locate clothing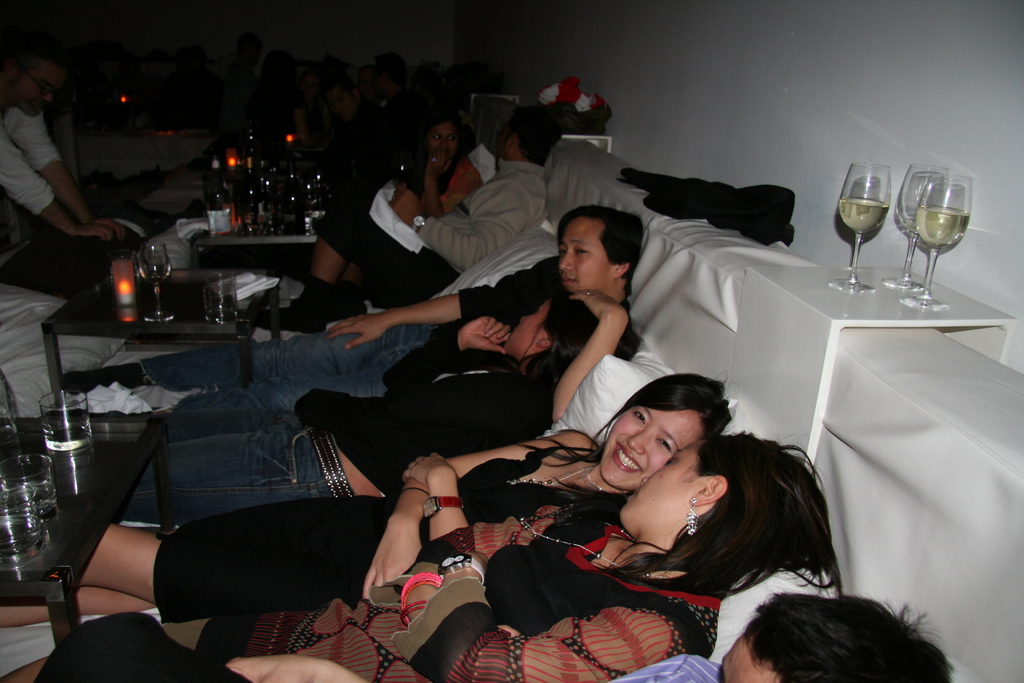
box(136, 261, 638, 415)
